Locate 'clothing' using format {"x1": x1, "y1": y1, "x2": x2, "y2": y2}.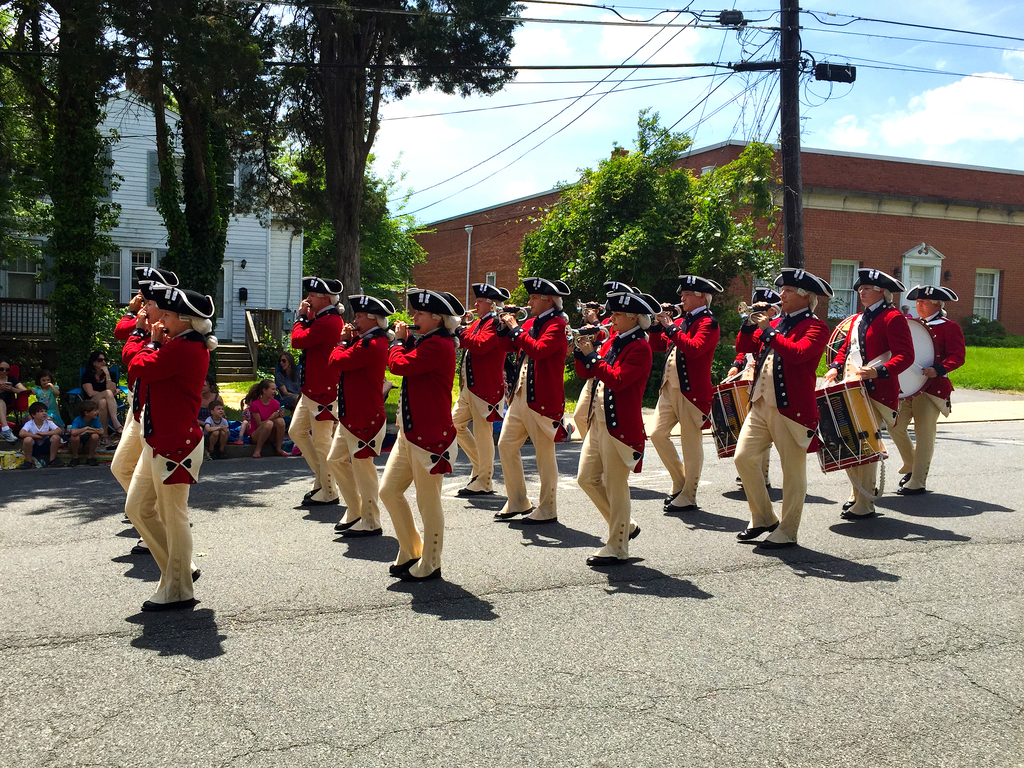
{"x1": 458, "y1": 319, "x2": 507, "y2": 483}.
